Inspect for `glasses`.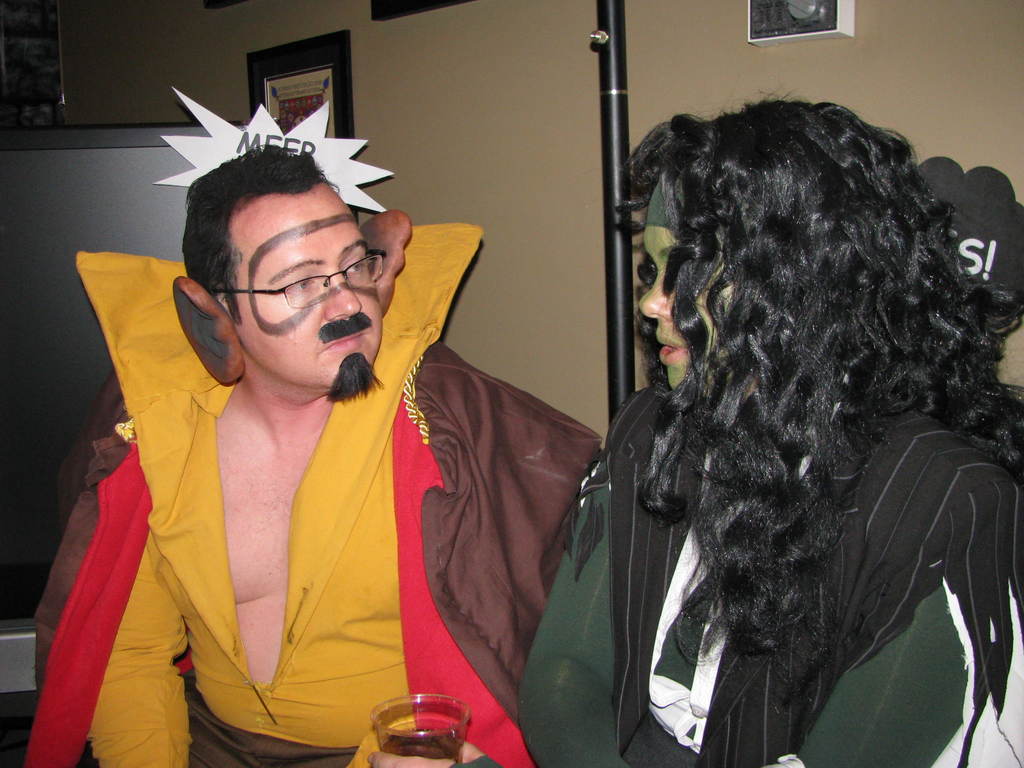
Inspection: box(207, 249, 390, 313).
